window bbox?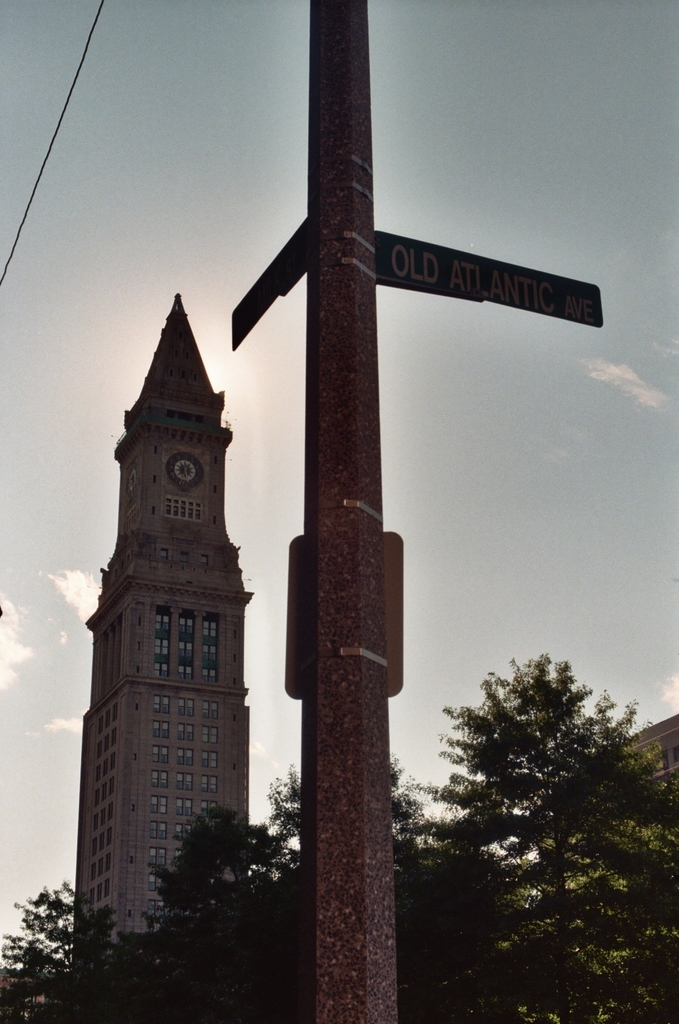
bbox=(176, 724, 195, 743)
